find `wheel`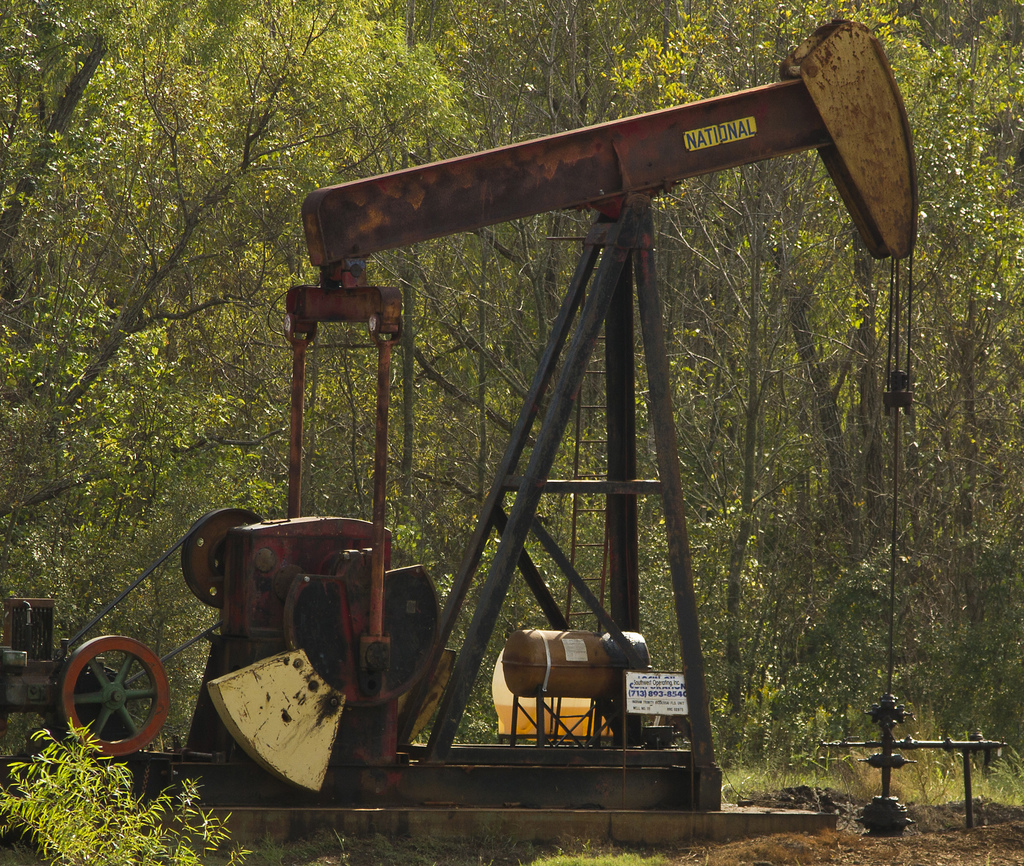
<region>49, 637, 164, 760</region>
